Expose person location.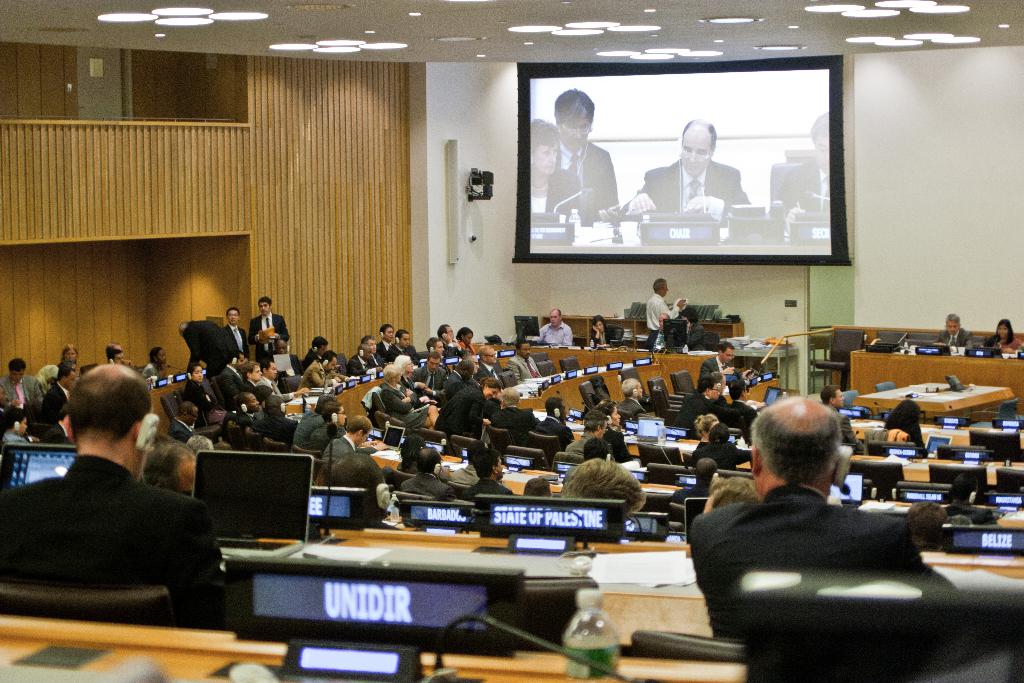
Exposed at 644,277,686,347.
